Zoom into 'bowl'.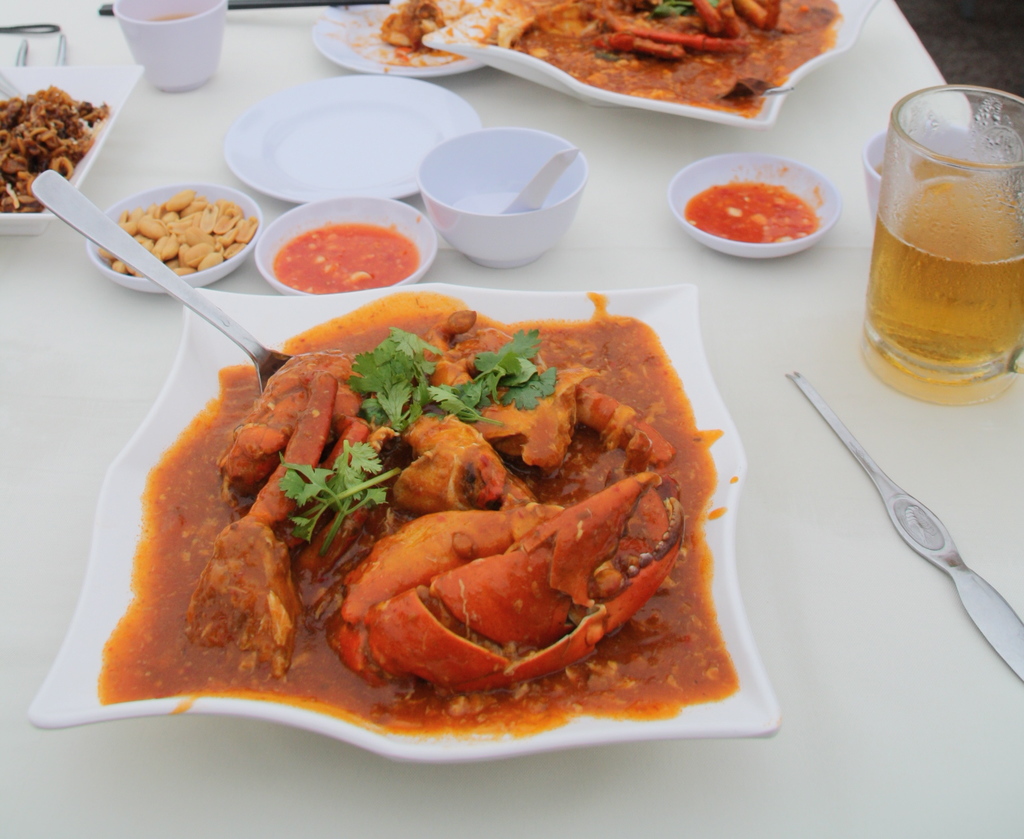
Zoom target: <bbox>404, 131, 603, 257</bbox>.
